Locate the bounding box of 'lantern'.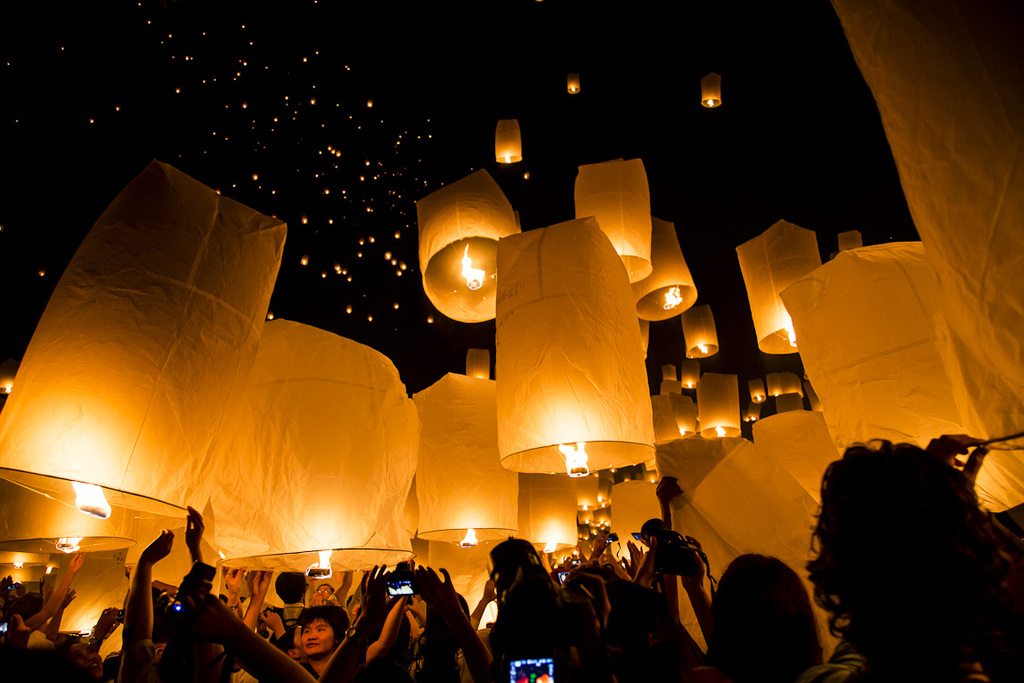
Bounding box: 565/74/581/94.
